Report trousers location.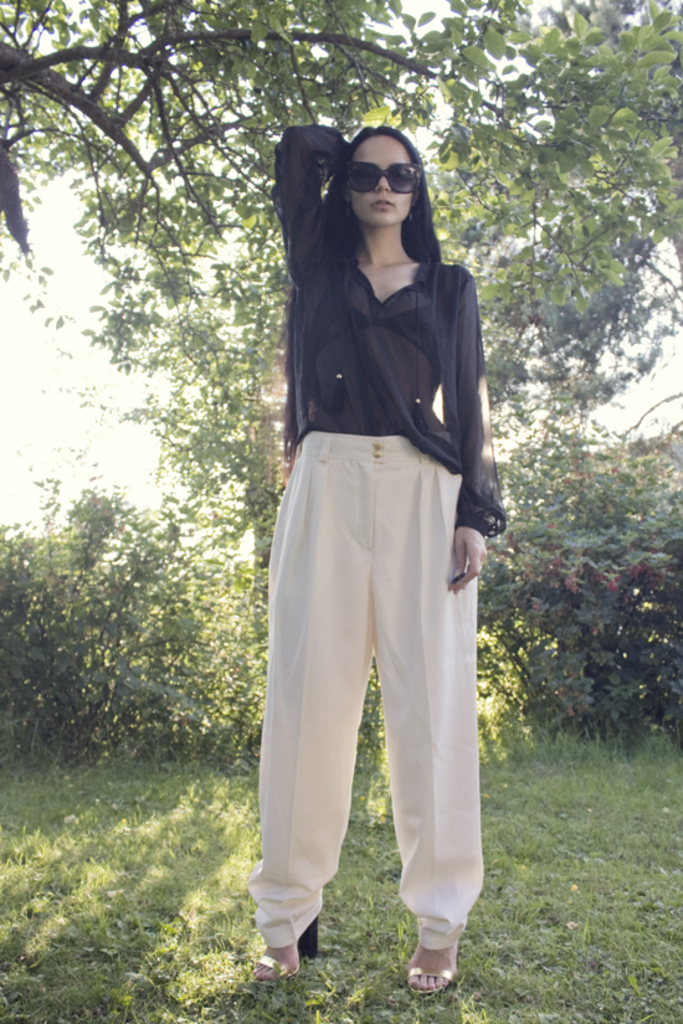
Report: pyautogui.locateOnScreen(248, 434, 492, 953).
